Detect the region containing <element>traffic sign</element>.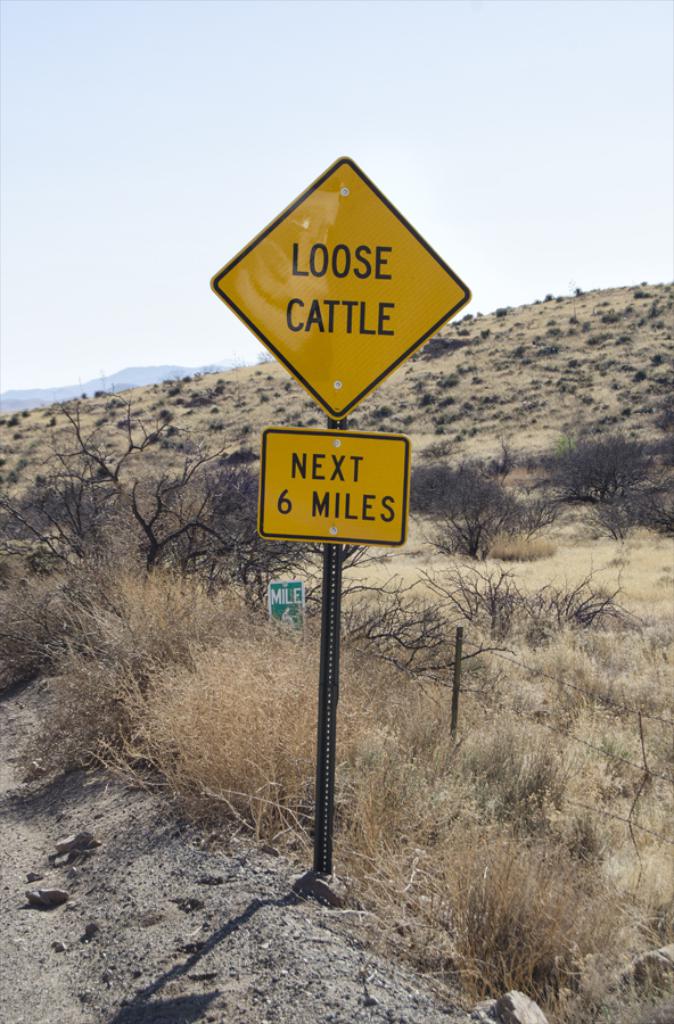
208, 158, 476, 424.
